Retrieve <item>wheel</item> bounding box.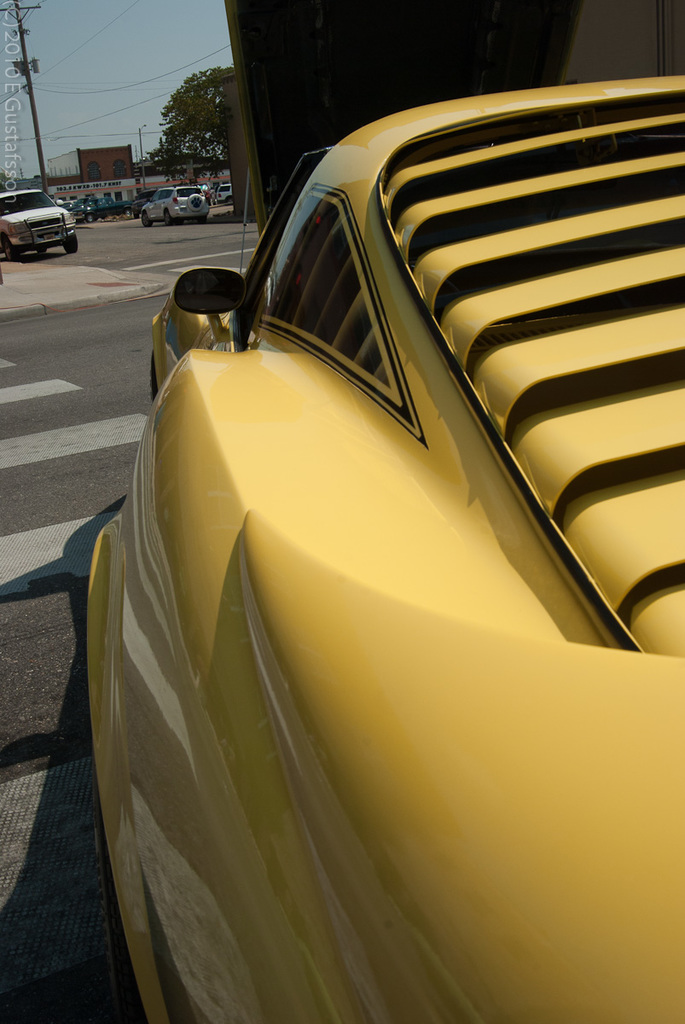
Bounding box: l=84, t=213, r=96, b=222.
